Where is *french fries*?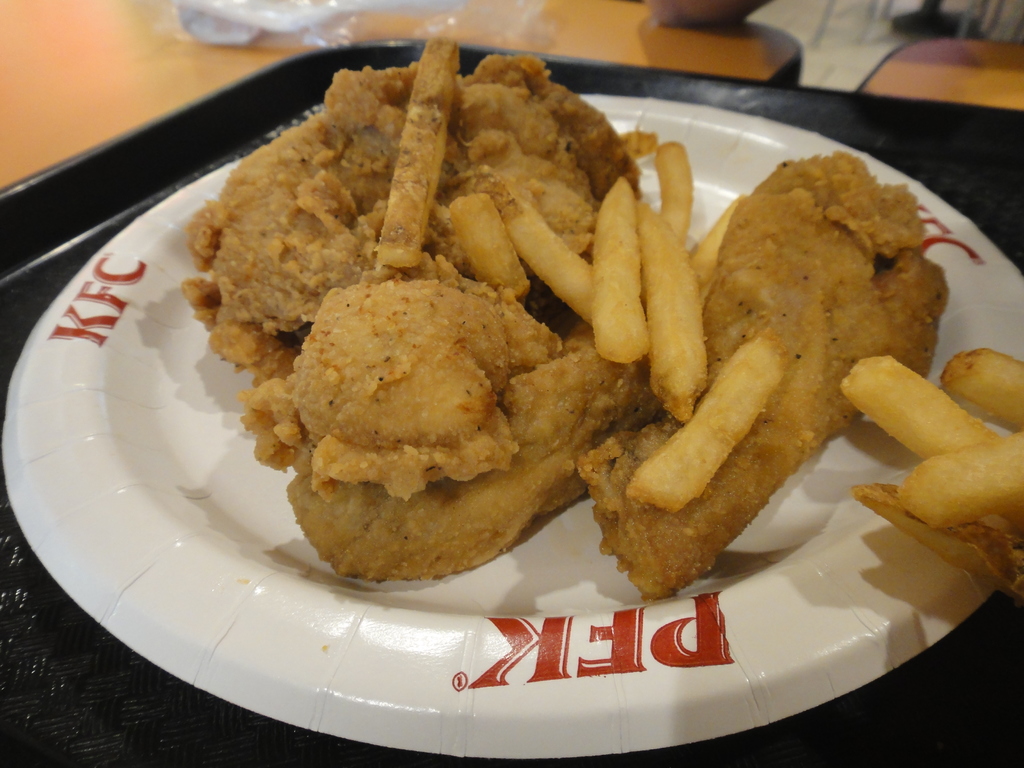
<box>378,28,461,262</box>.
